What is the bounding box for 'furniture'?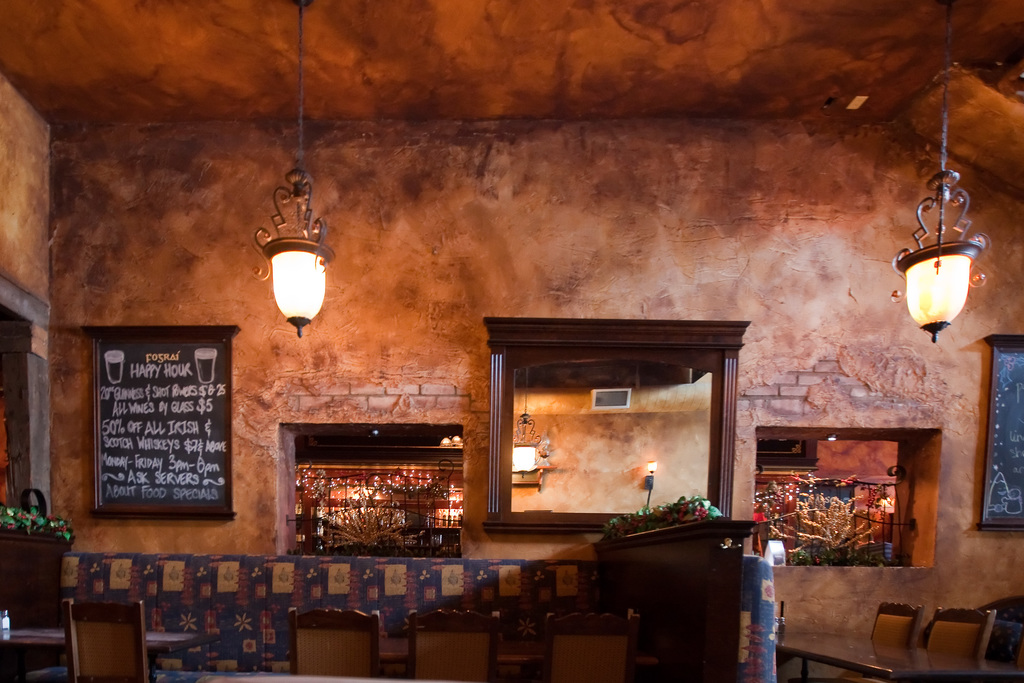
[left=925, top=605, right=1000, bottom=662].
